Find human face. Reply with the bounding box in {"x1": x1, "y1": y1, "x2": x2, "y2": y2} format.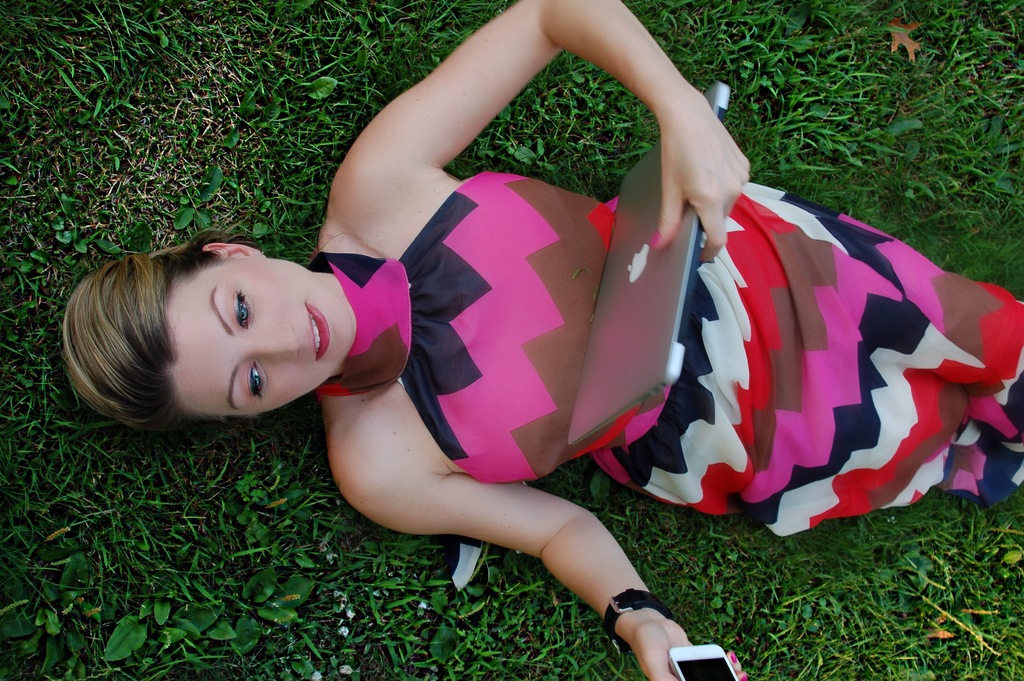
{"x1": 166, "y1": 243, "x2": 360, "y2": 422}.
